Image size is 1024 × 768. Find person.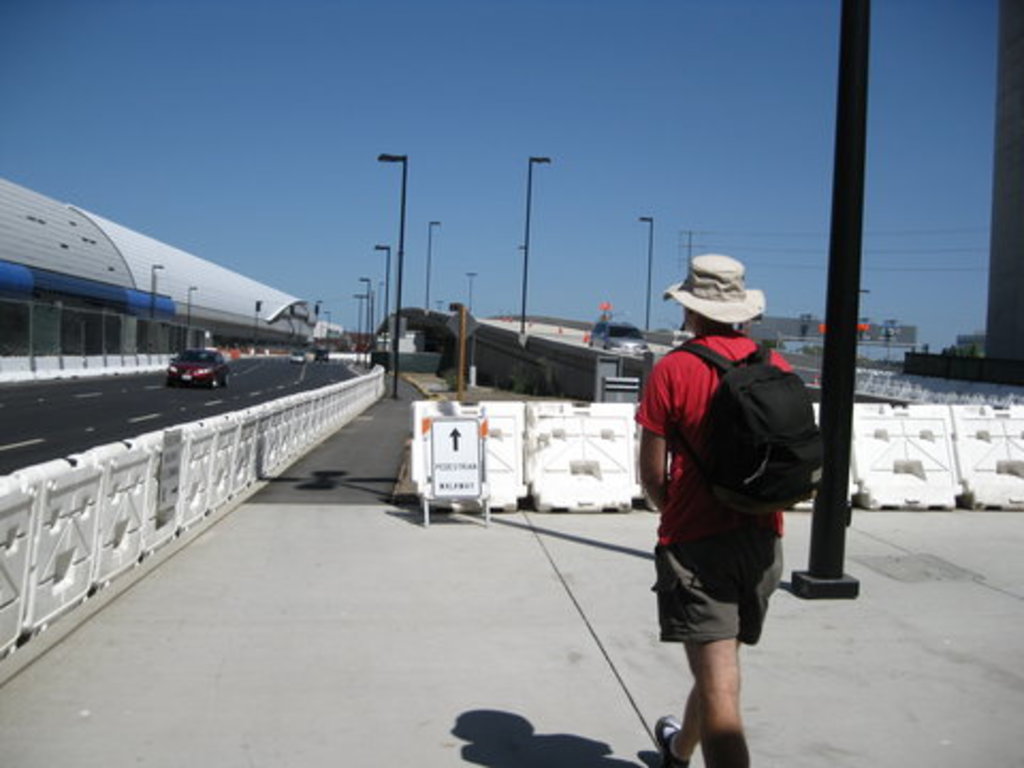
l=631, t=250, r=828, b=766.
